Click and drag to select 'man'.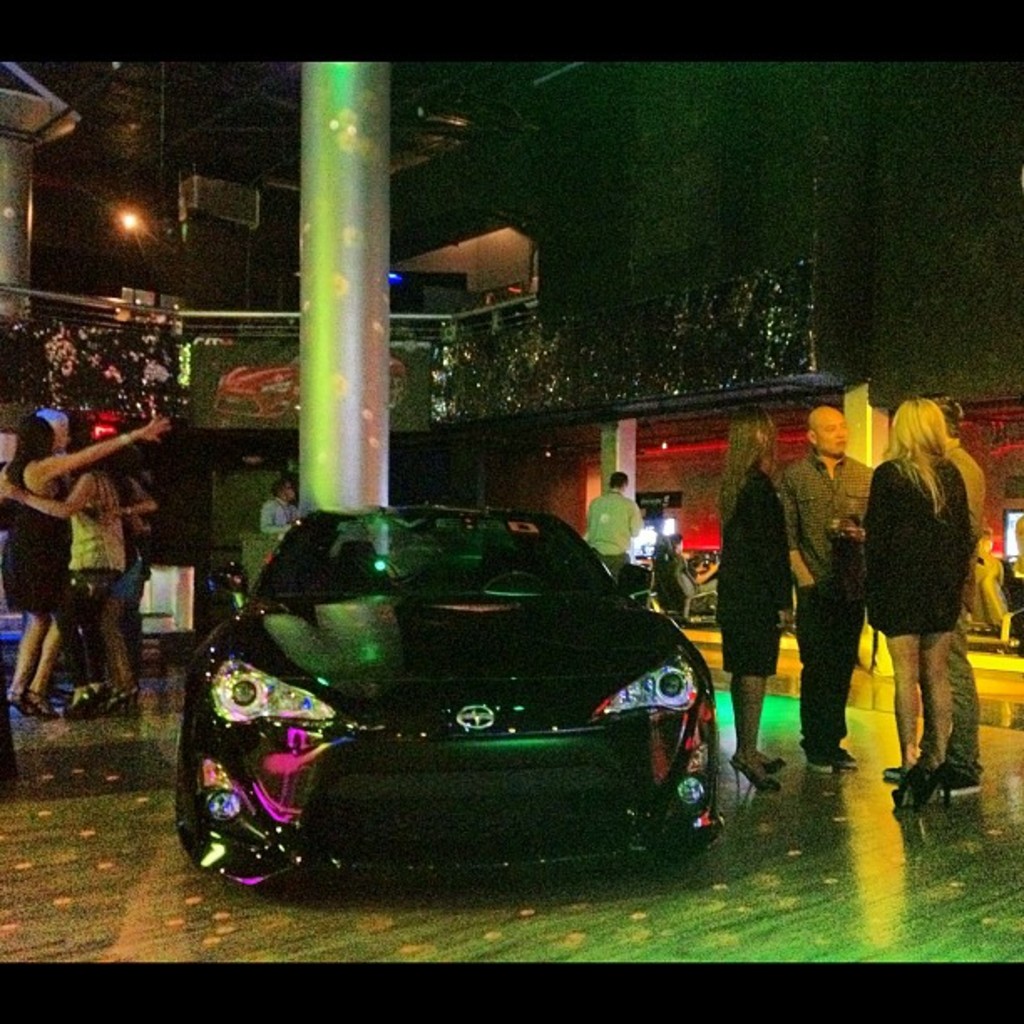
Selection: 778/403/897/780.
